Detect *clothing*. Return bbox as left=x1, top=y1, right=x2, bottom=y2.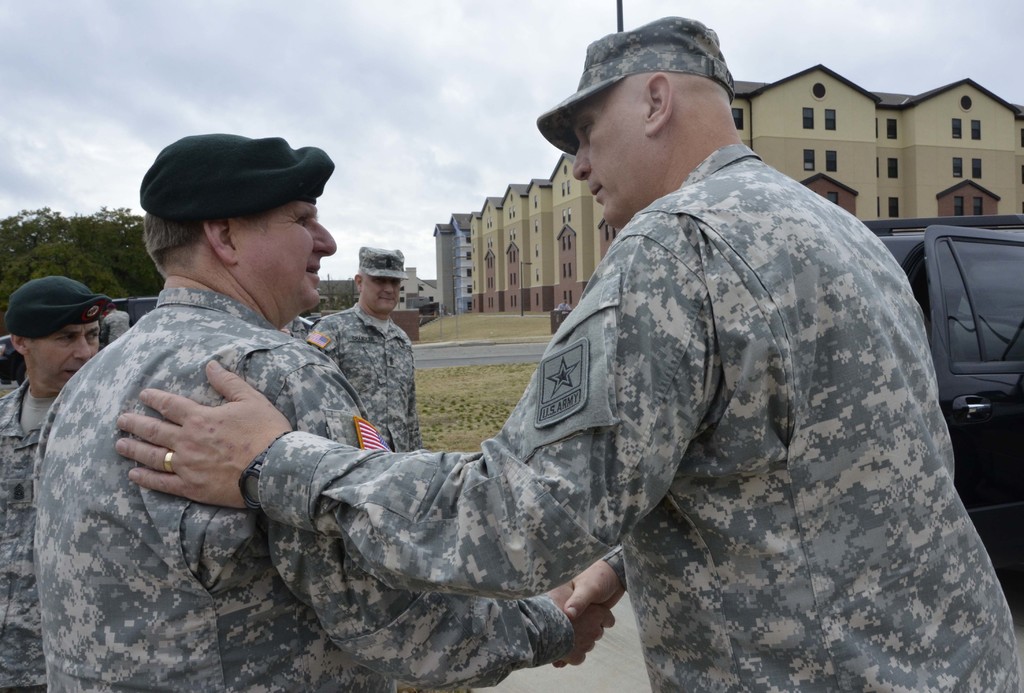
left=29, top=287, right=574, bottom=692.
